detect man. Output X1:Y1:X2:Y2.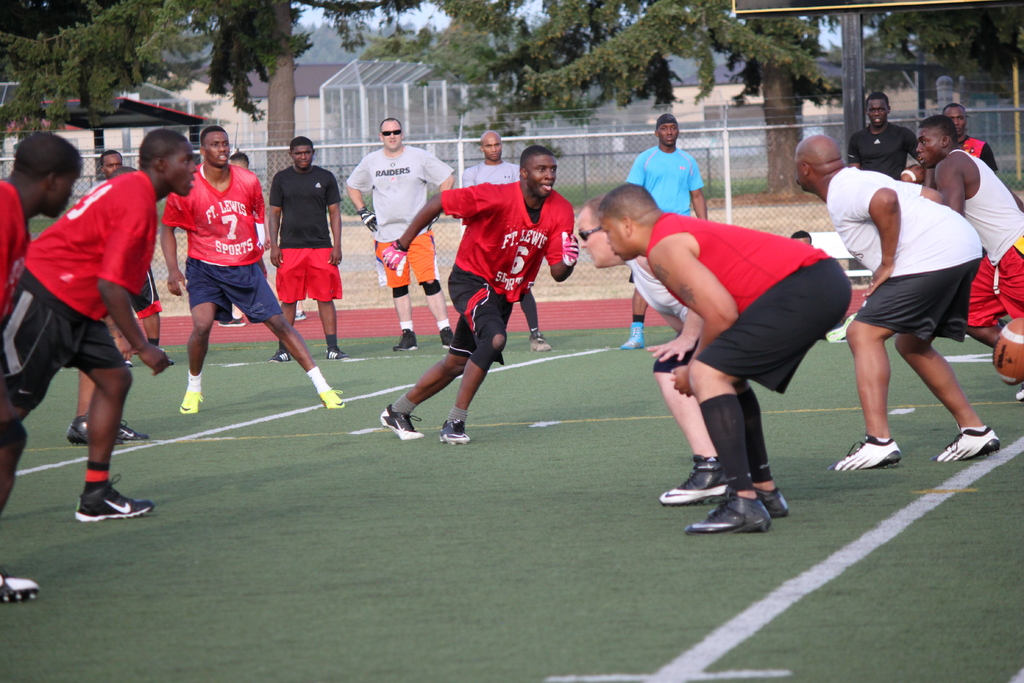
620:110:708:350.
